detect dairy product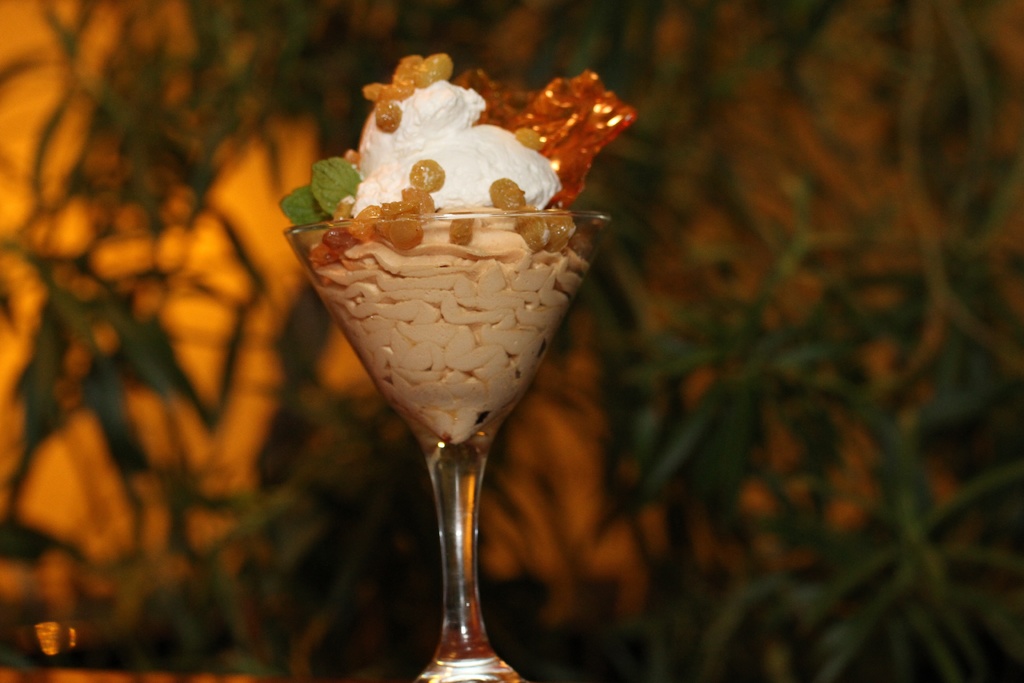
[314,219,588,431]
